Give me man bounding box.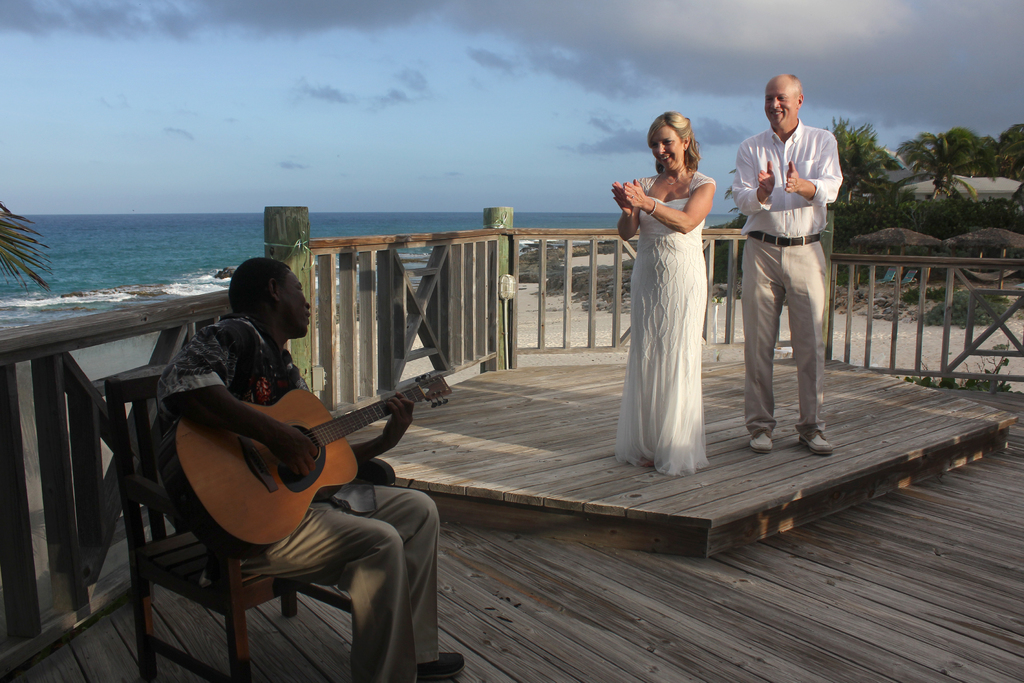
x1=150 y1=252 x2=464 y2=682.
